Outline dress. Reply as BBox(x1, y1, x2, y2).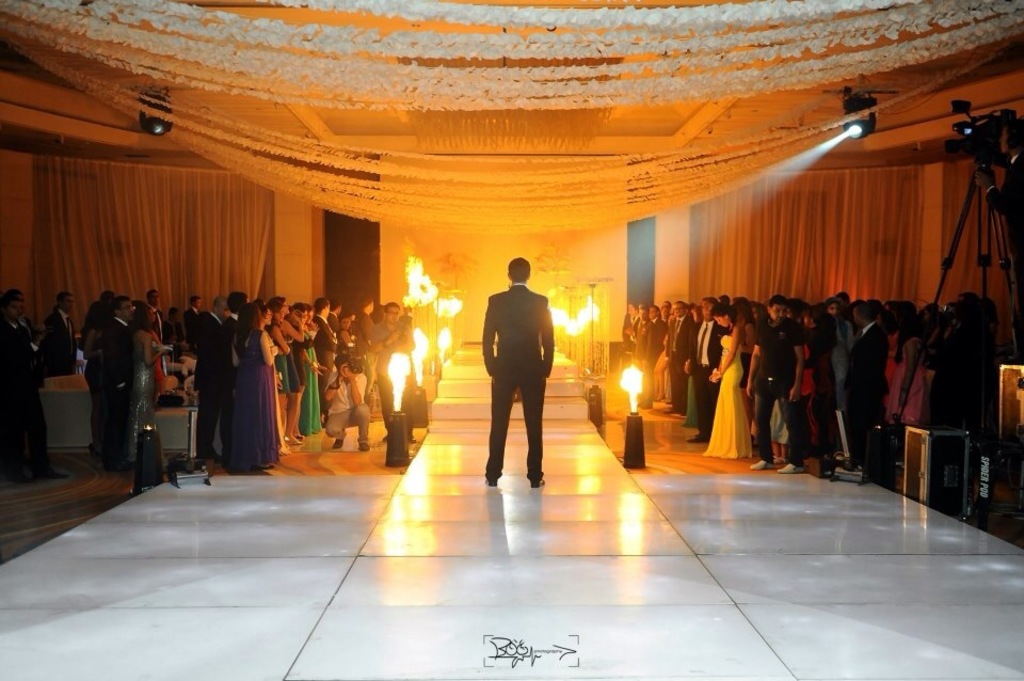
BBox(83, 338, 102, 394).
